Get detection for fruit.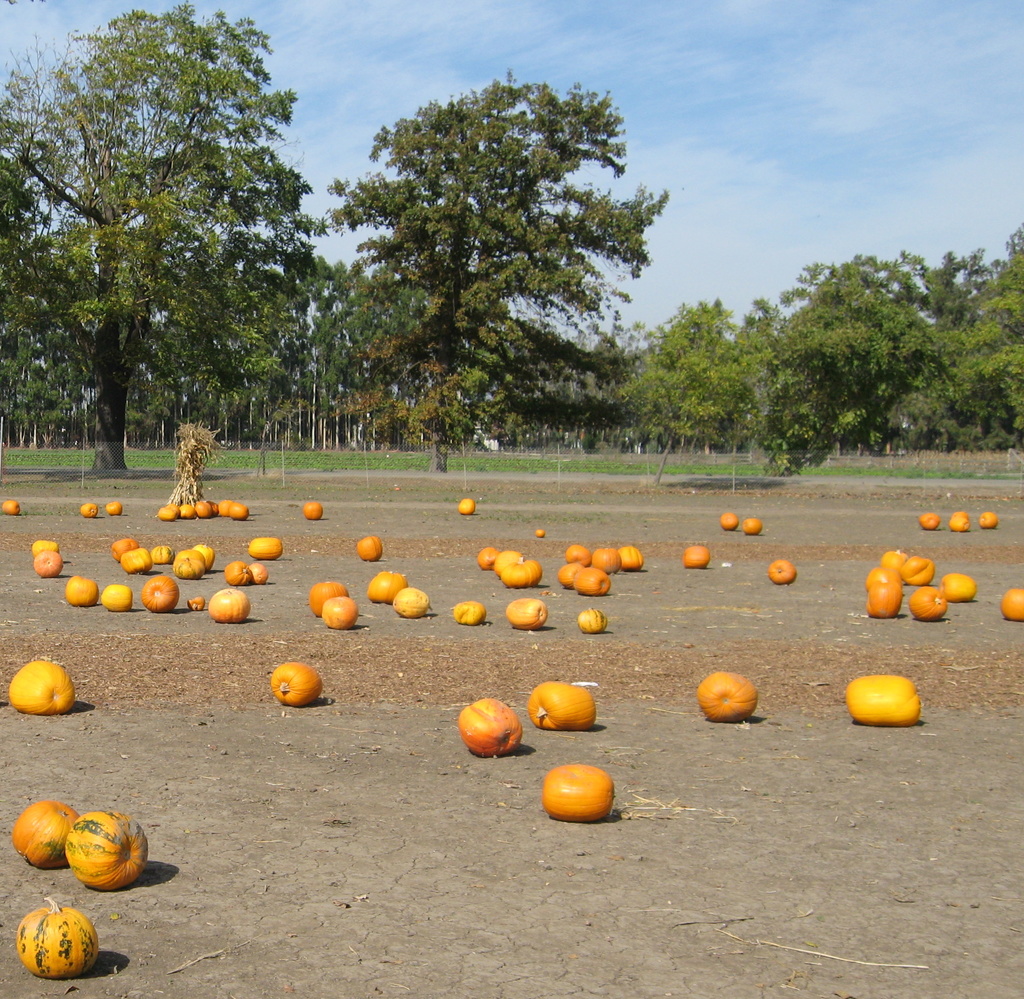
Detection: x1=9, y1=799, x2=77, y2=869.
